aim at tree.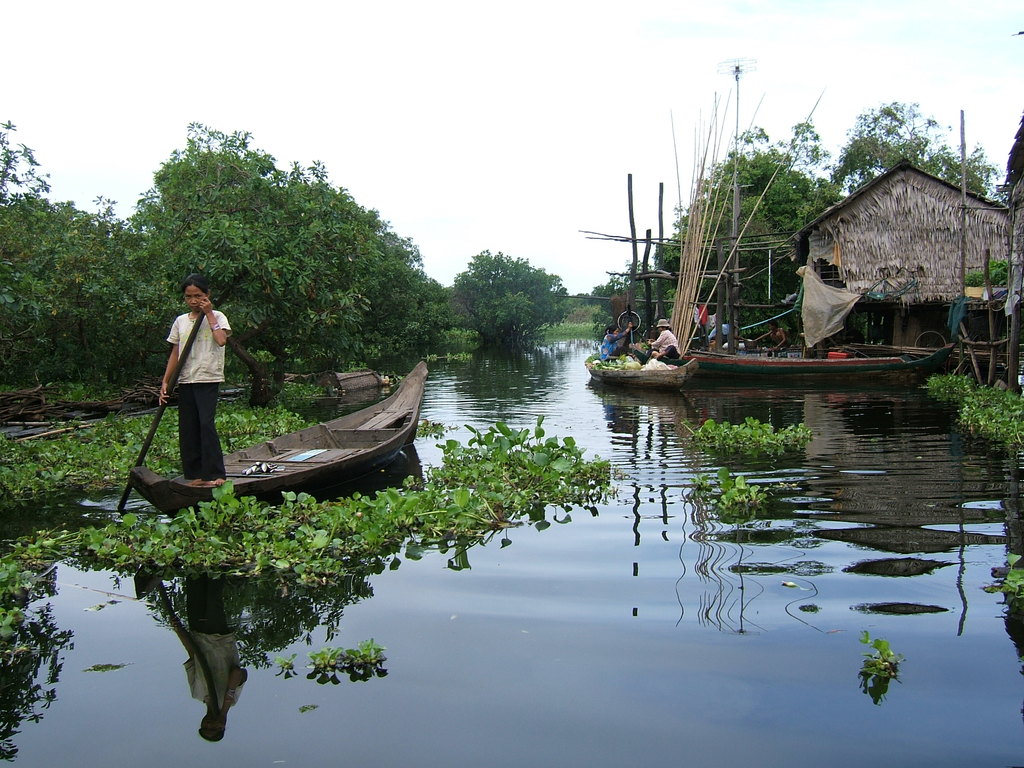
Aimed at BBox(588, 262, 654, 304).
